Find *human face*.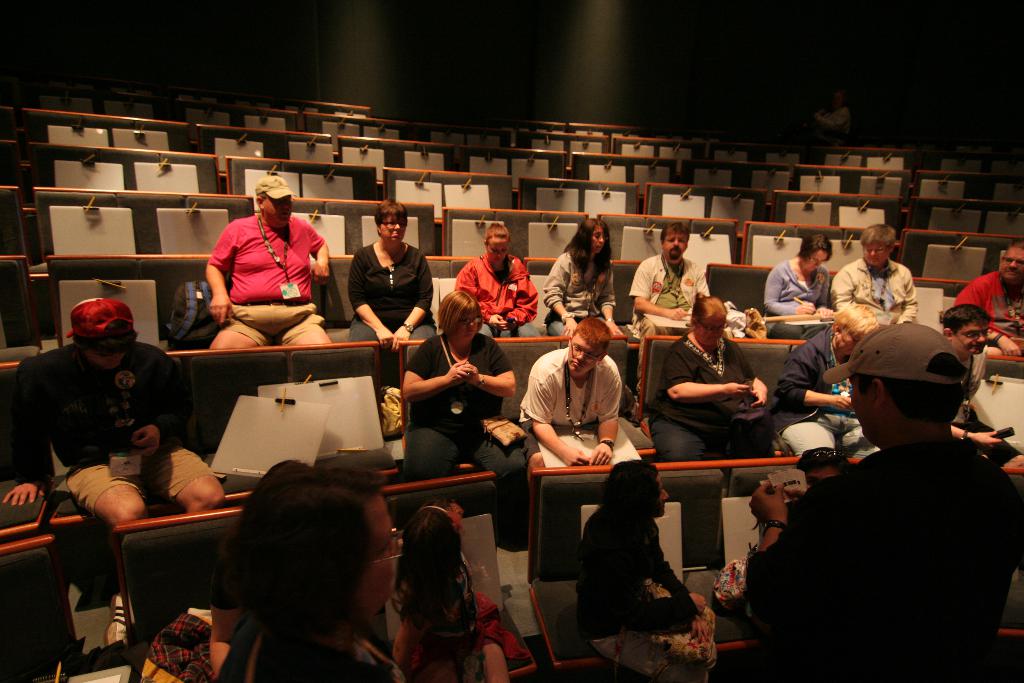
(488, 235, 507, 264).
